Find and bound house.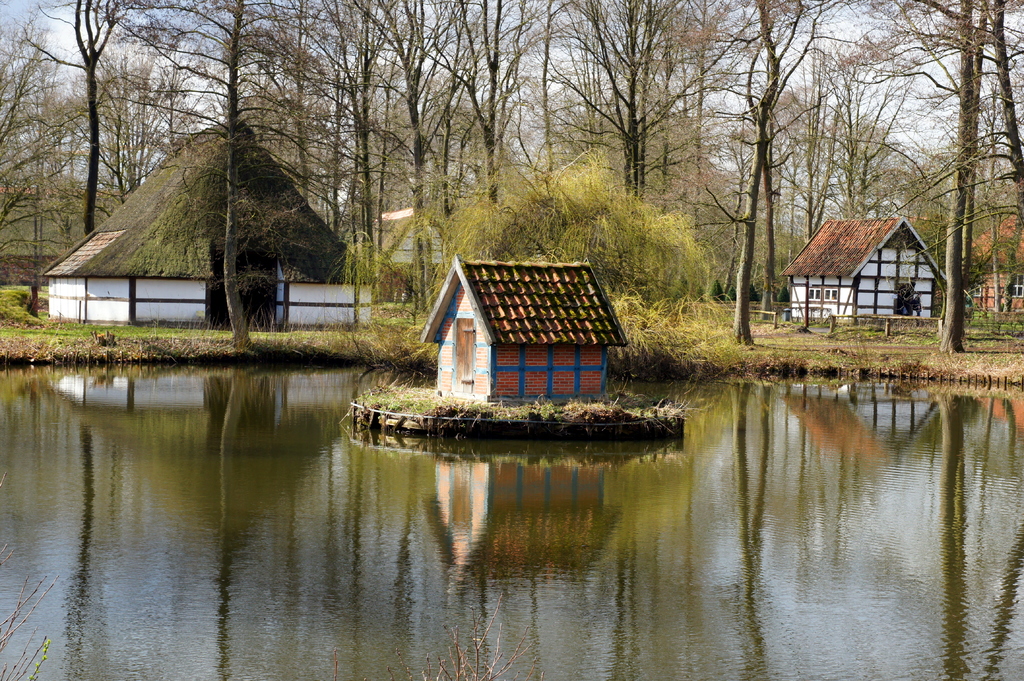
Bound: BBox(778, 214, 947, 325).
